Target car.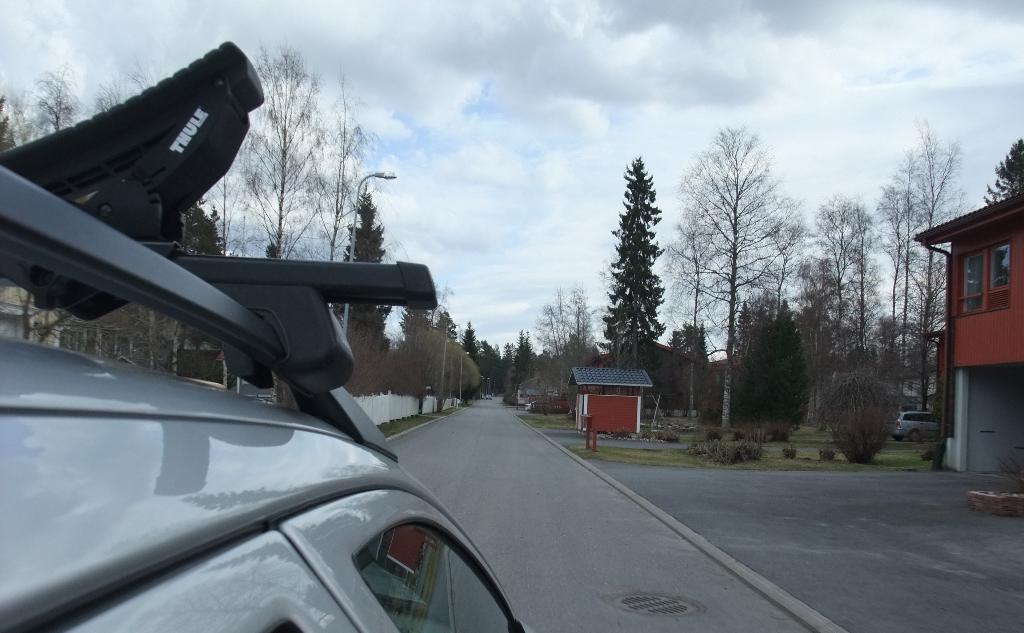
Target region: x1=0 y1=39 x2=550 y2=632.
